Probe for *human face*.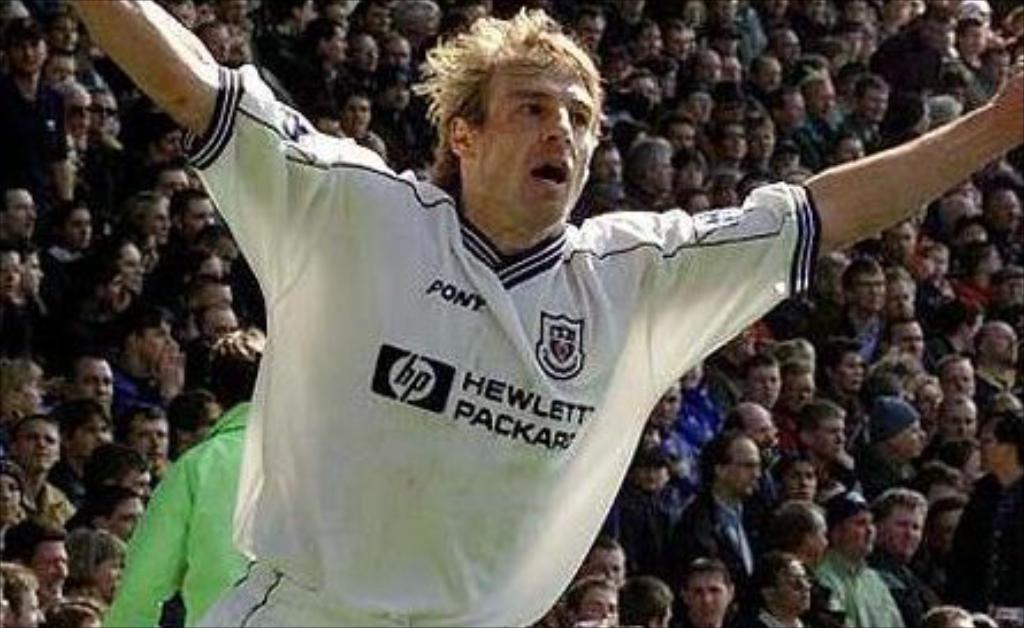
Probe result: bbox=[71, 97, 85, 136].
